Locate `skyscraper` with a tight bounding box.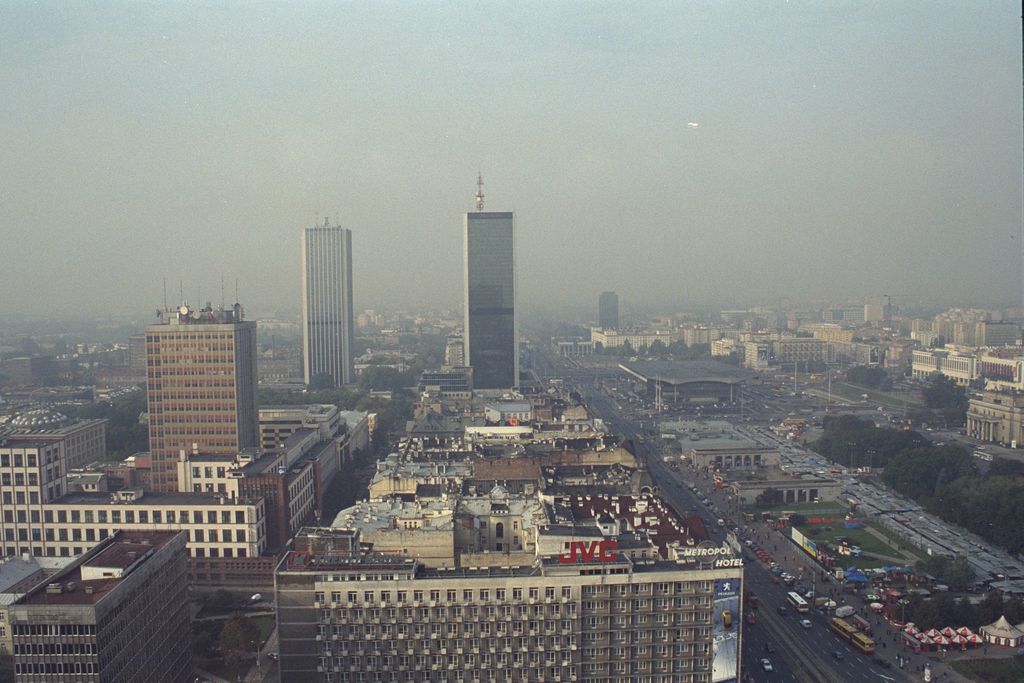
bbox=[143, 308, 262, 500].
